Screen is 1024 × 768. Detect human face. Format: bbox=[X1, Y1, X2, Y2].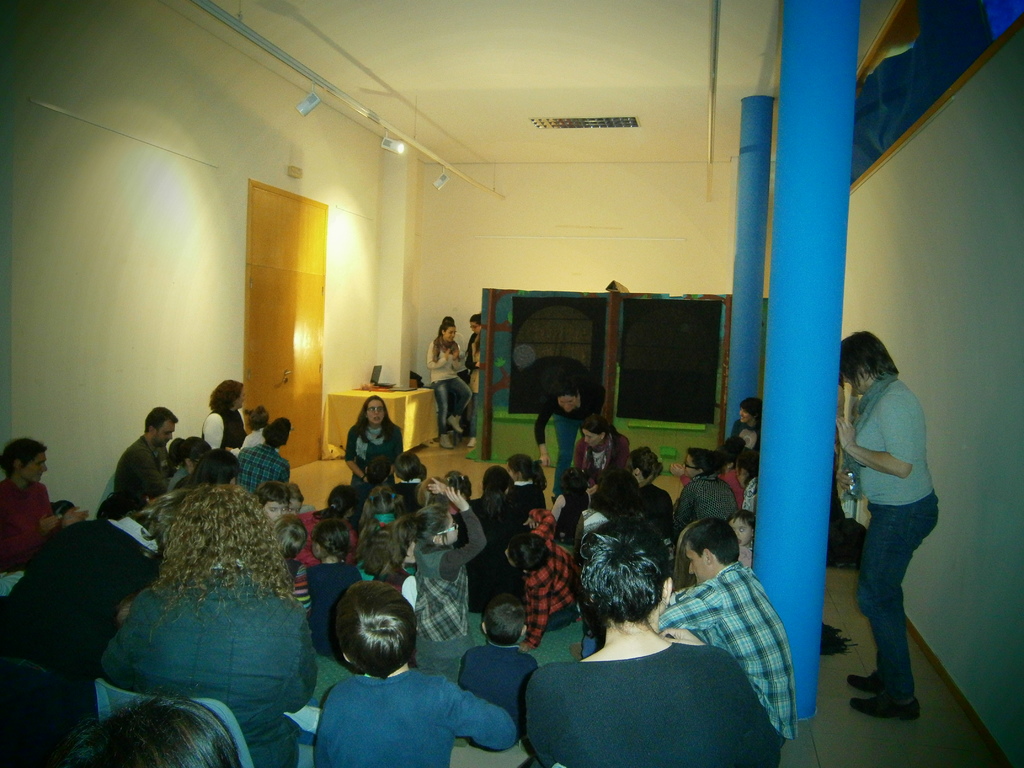
bbox=[582, 429, 602, 448].
